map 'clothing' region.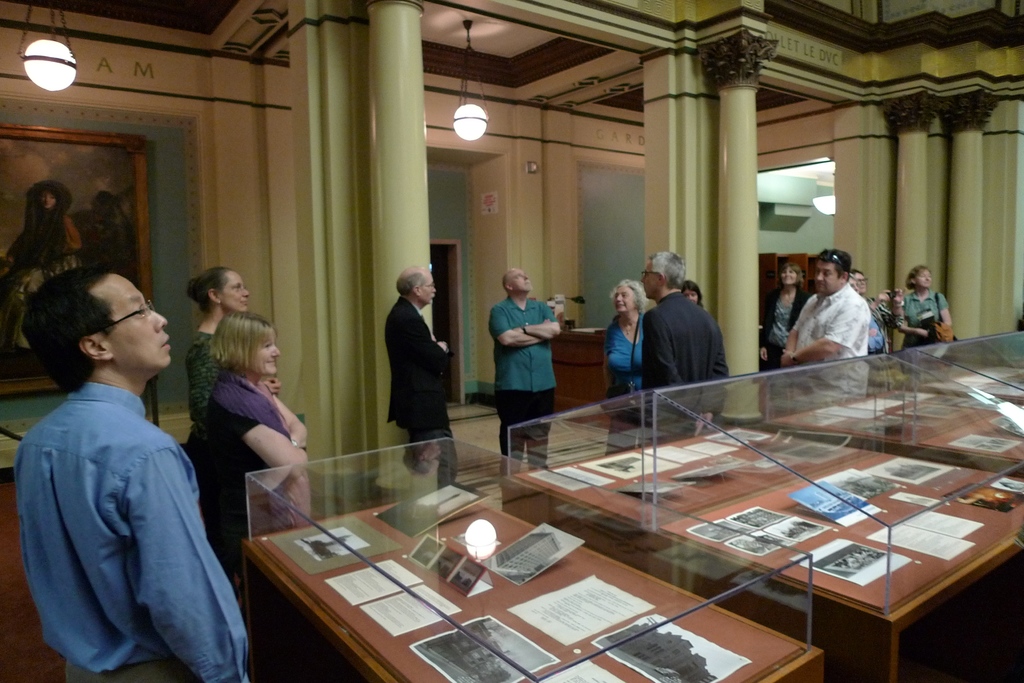
Mapped to [left=643, top=285, right=732, bottom=431].
